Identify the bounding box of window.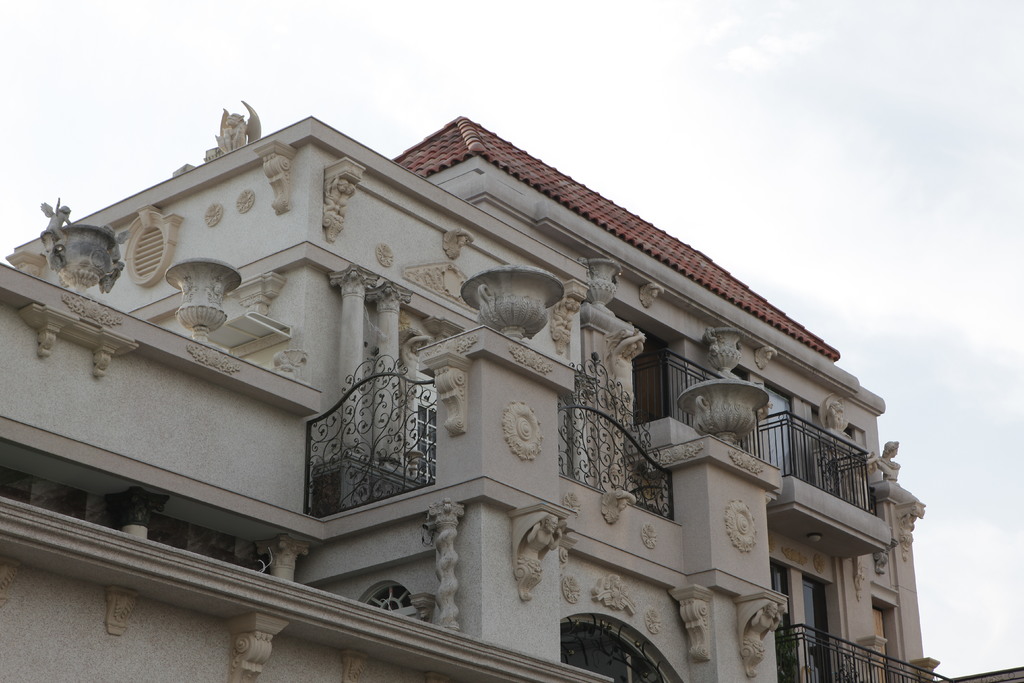
{"x1": 870, "y1": 604, "x2": 889, "y2": 682}.
